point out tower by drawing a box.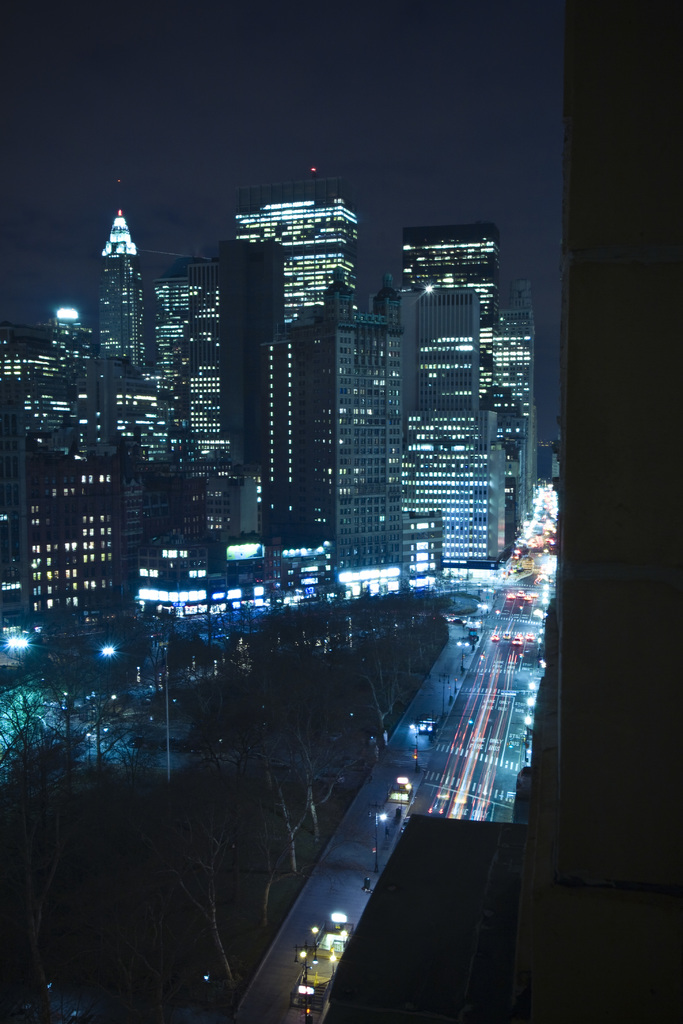
(70,183,161,369).
